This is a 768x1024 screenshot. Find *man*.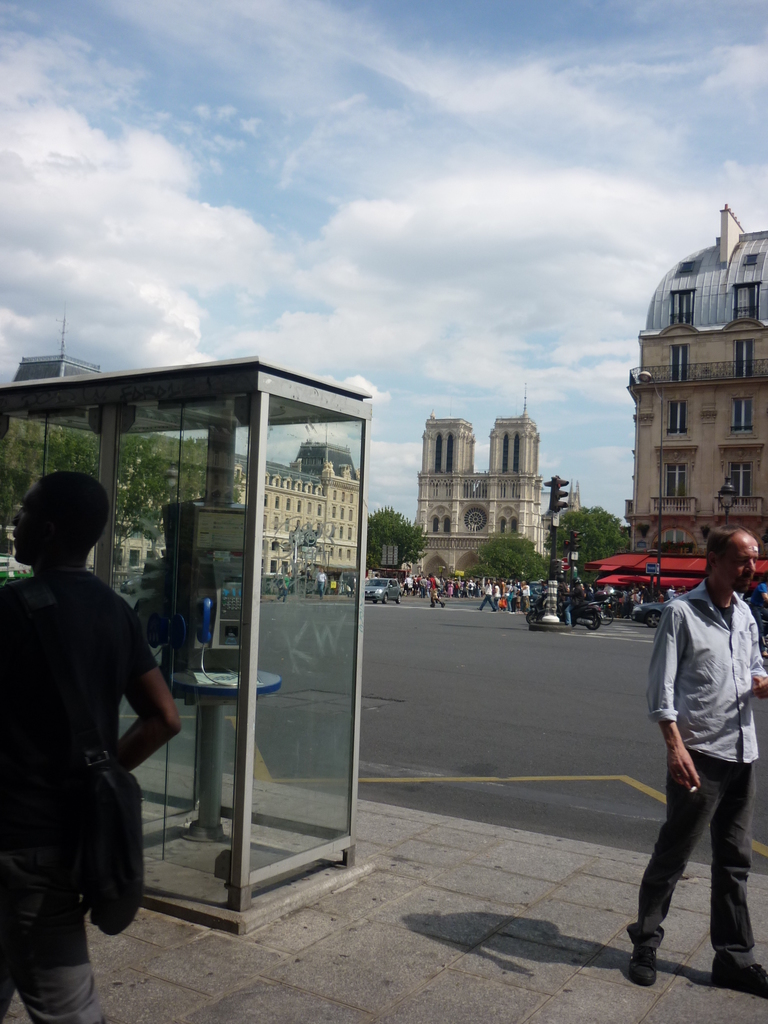
Bounding box: (0, 464, 184, 1023).
